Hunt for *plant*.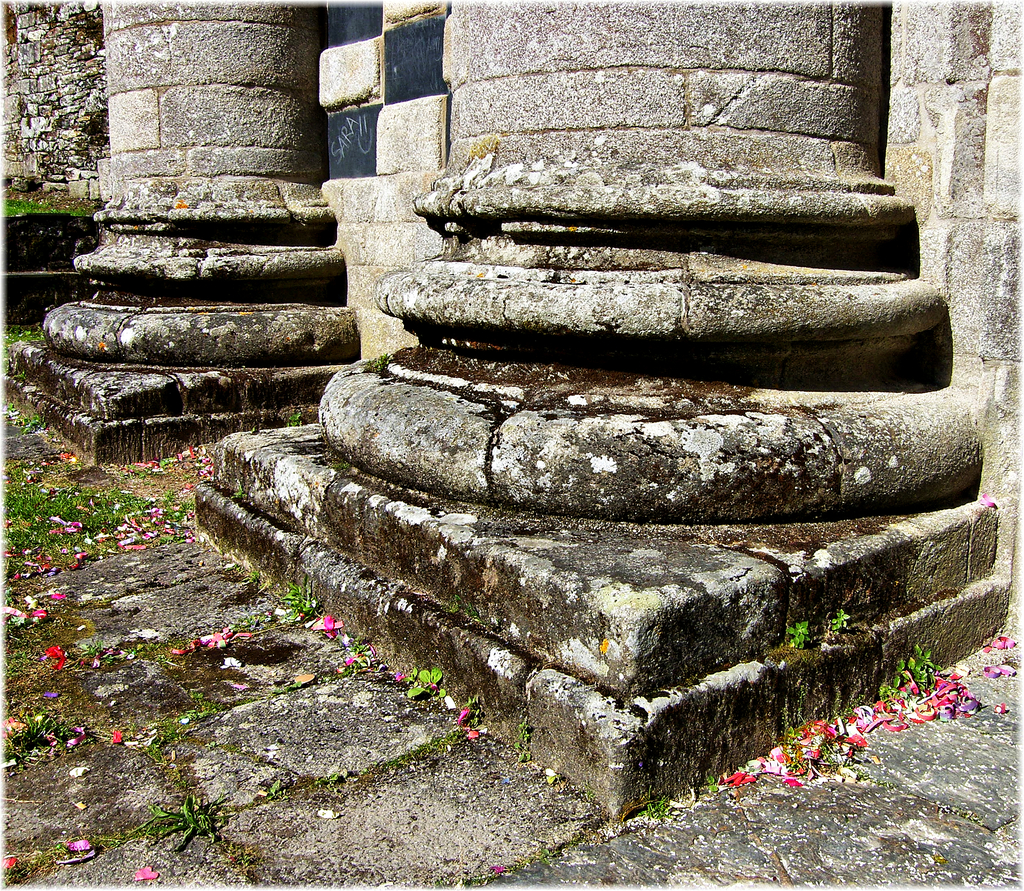
Hunted down at 1/623/94/683.
